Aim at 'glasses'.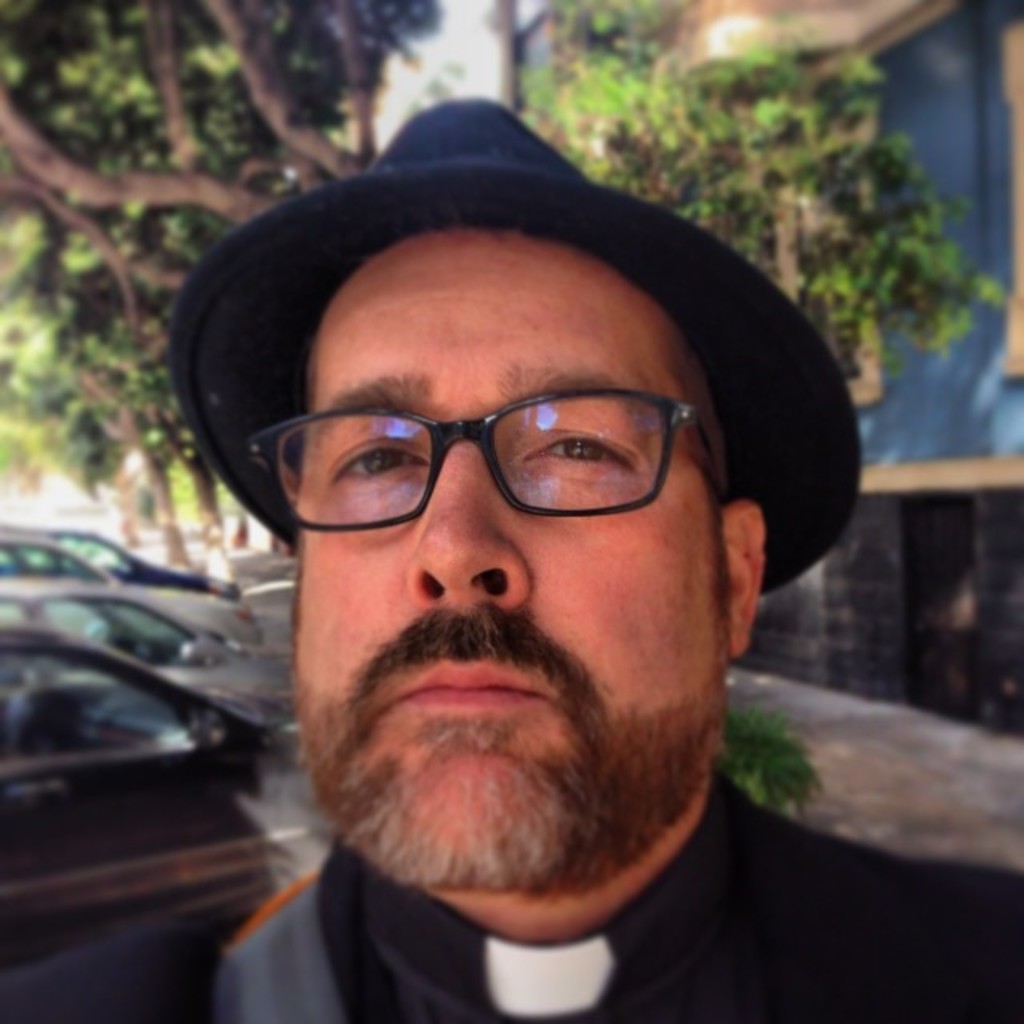
Aimed at 248:370:733:539.
